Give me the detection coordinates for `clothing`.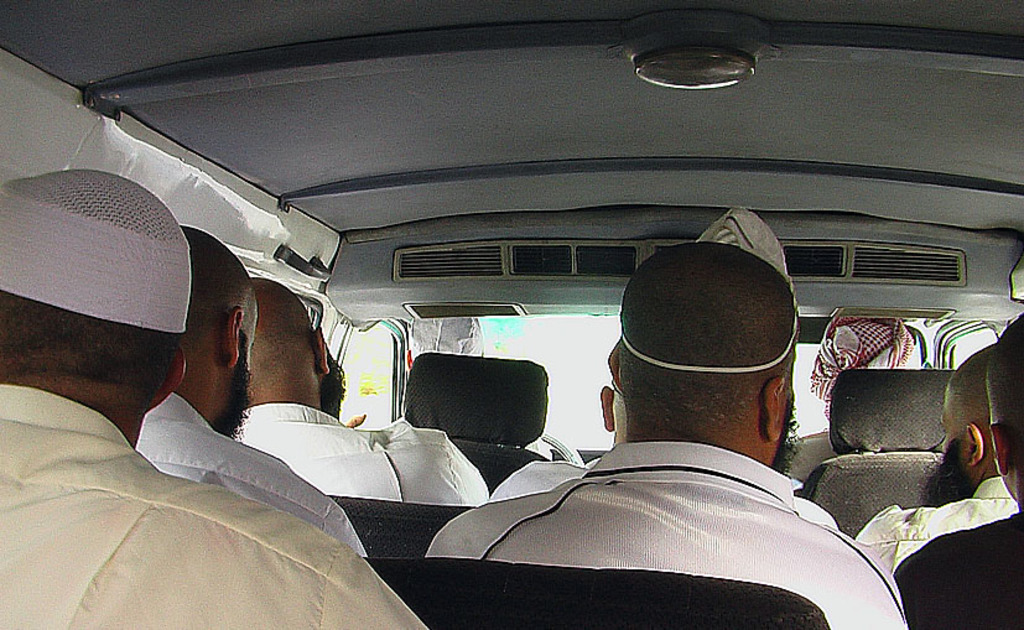
l=375, t=420, r=487, b=501.
